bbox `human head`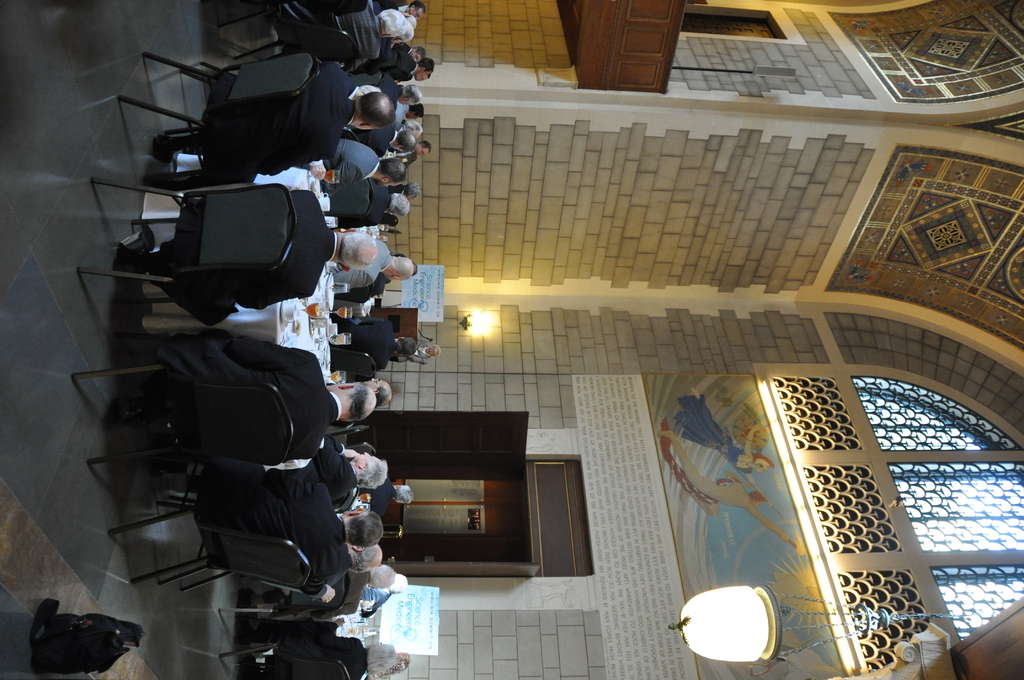
393:651:412:676
